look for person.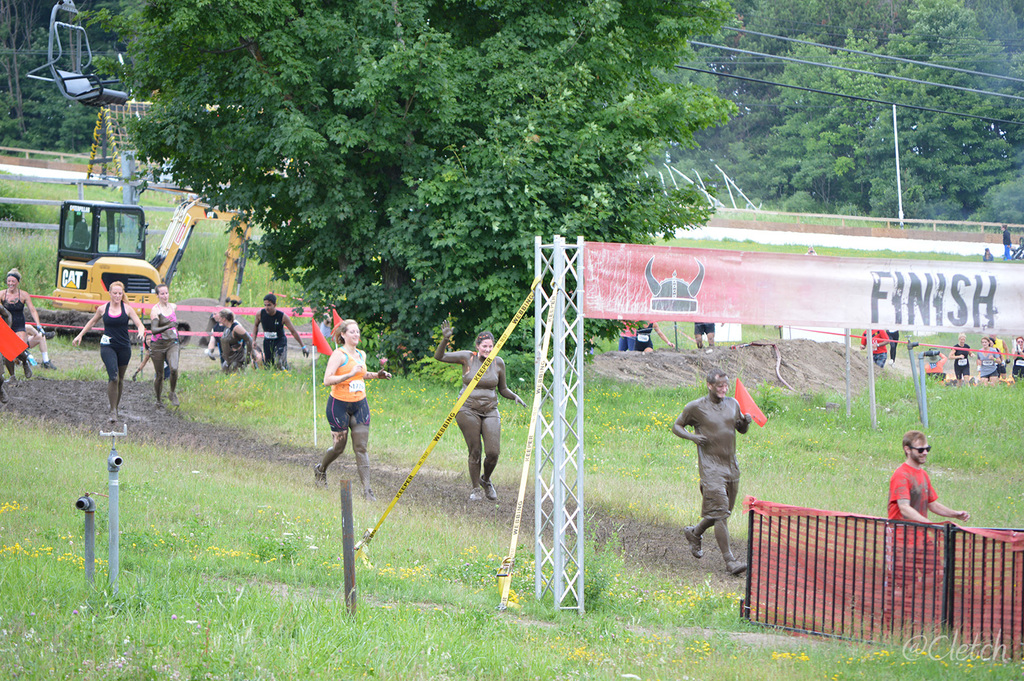
Found: x1=1000, y1=224, x2=1008, y2=261.
